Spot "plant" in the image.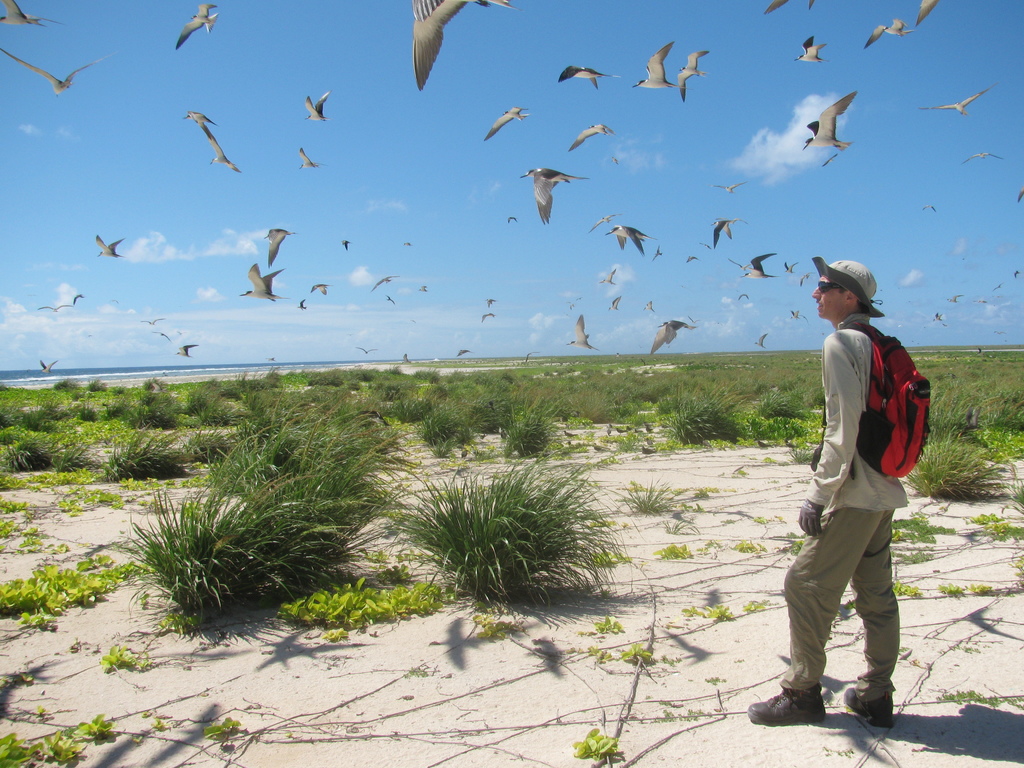
"plant" found at [x1=665, y1=541, x2=694, y2=561].
